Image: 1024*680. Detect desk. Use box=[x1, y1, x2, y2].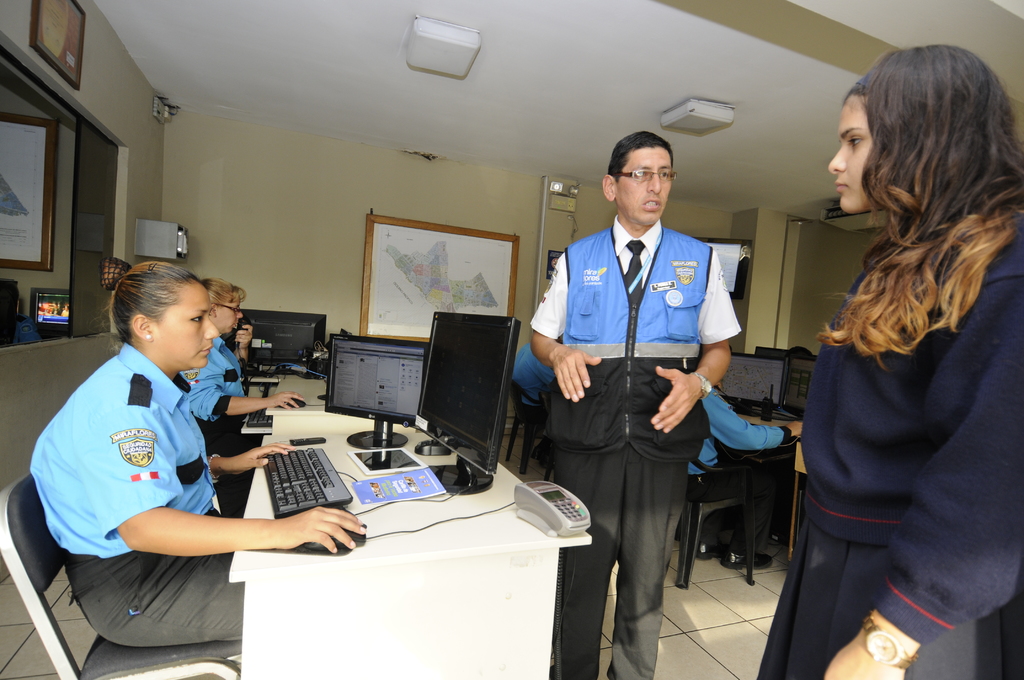
box=[170, 359, 591, 658].
